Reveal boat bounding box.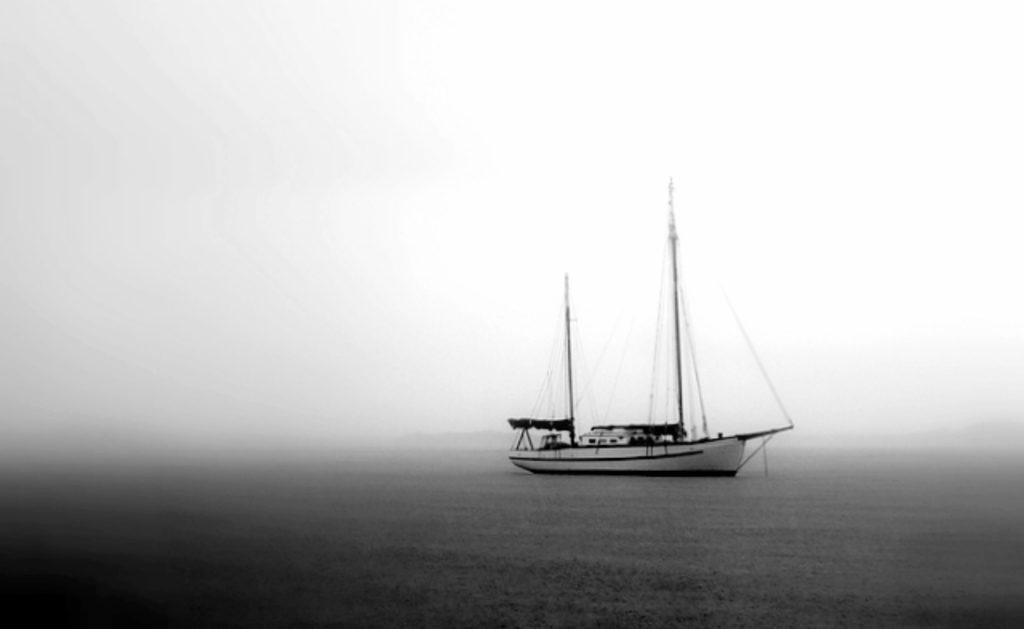
Revealed: detection(482, 190, 813, 507).
